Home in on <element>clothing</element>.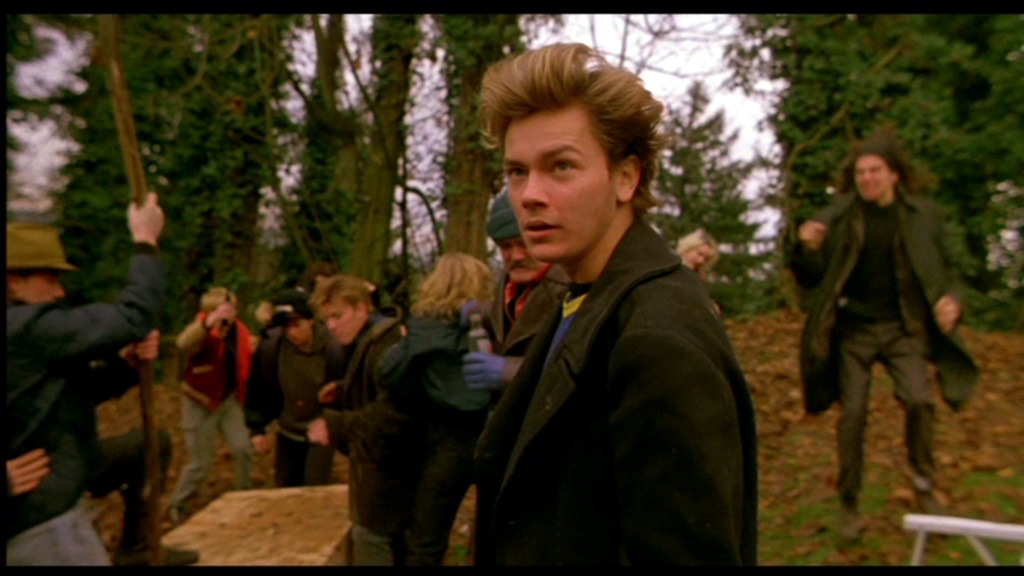
Homed in at <region>241, 319, 343, 491</region>.
